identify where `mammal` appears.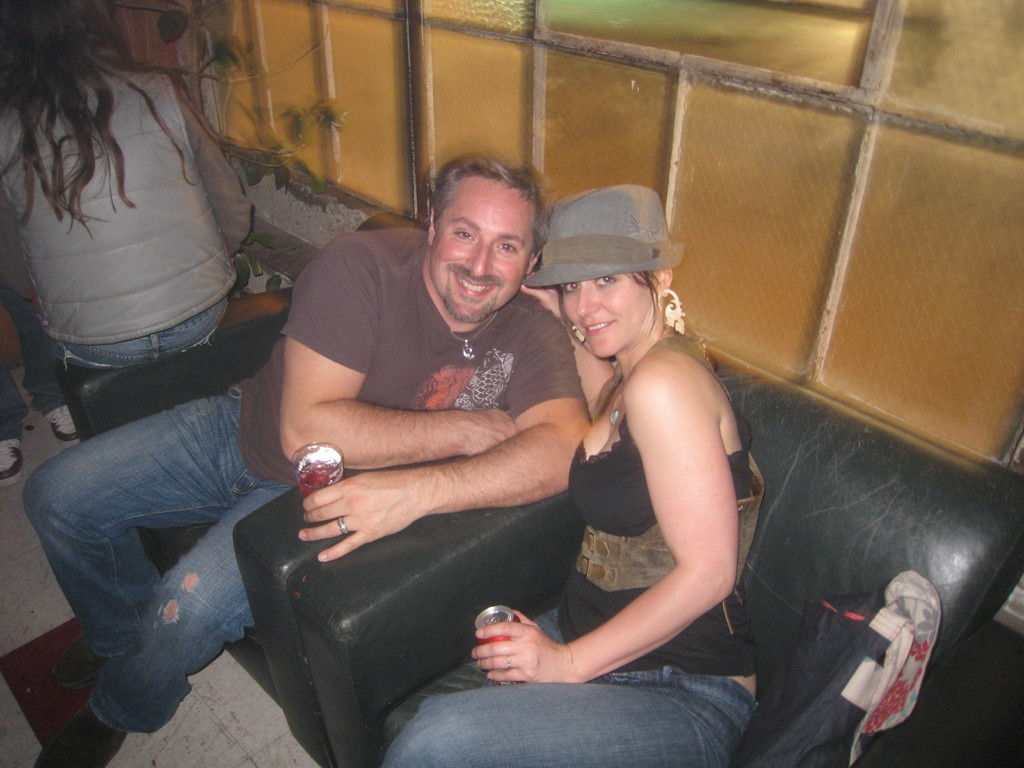
Appears at bbox=(328, 169, 808, 767).
